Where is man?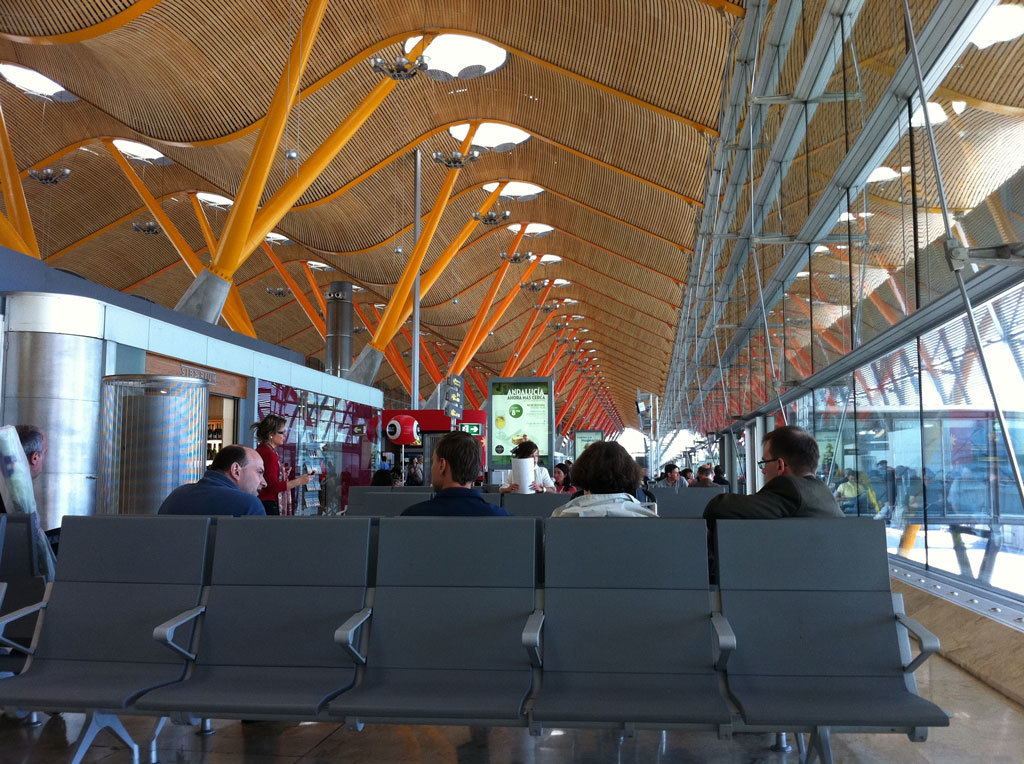
<box>0,422,48,527</box>.
